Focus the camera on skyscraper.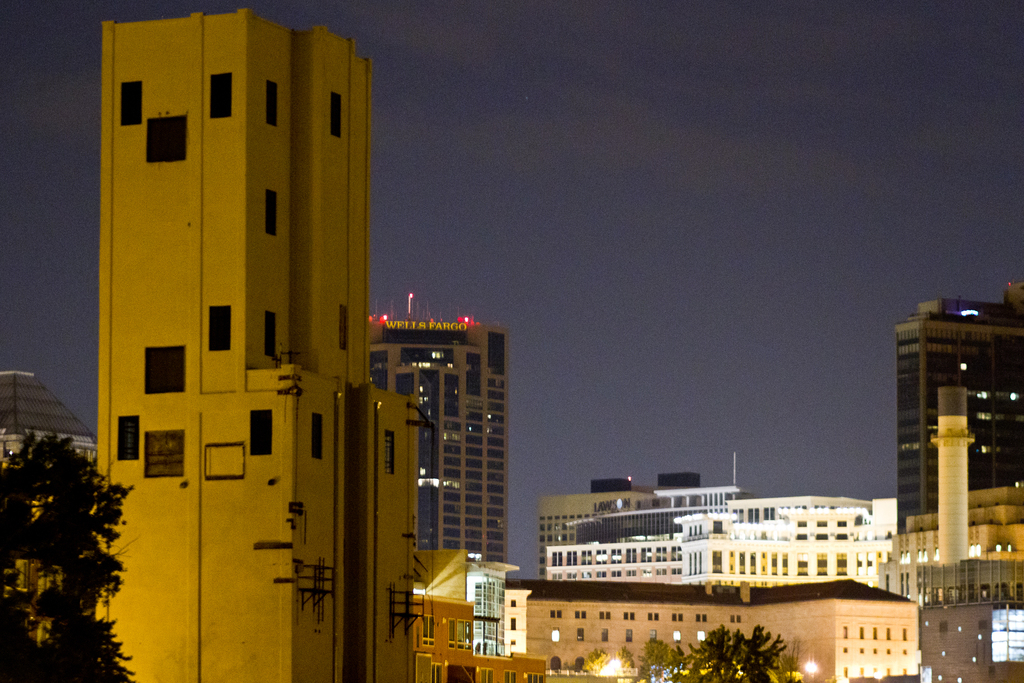
Focus region: 899:276:1023:521.
